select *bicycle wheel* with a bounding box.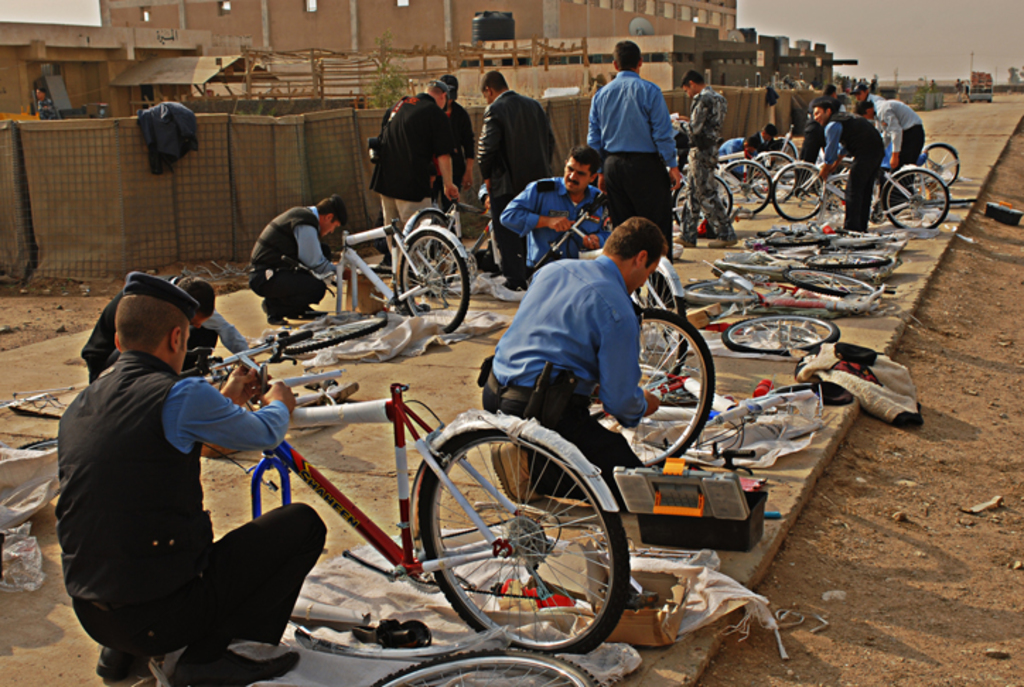
left=631, top=254, right=686, bottom=380.
